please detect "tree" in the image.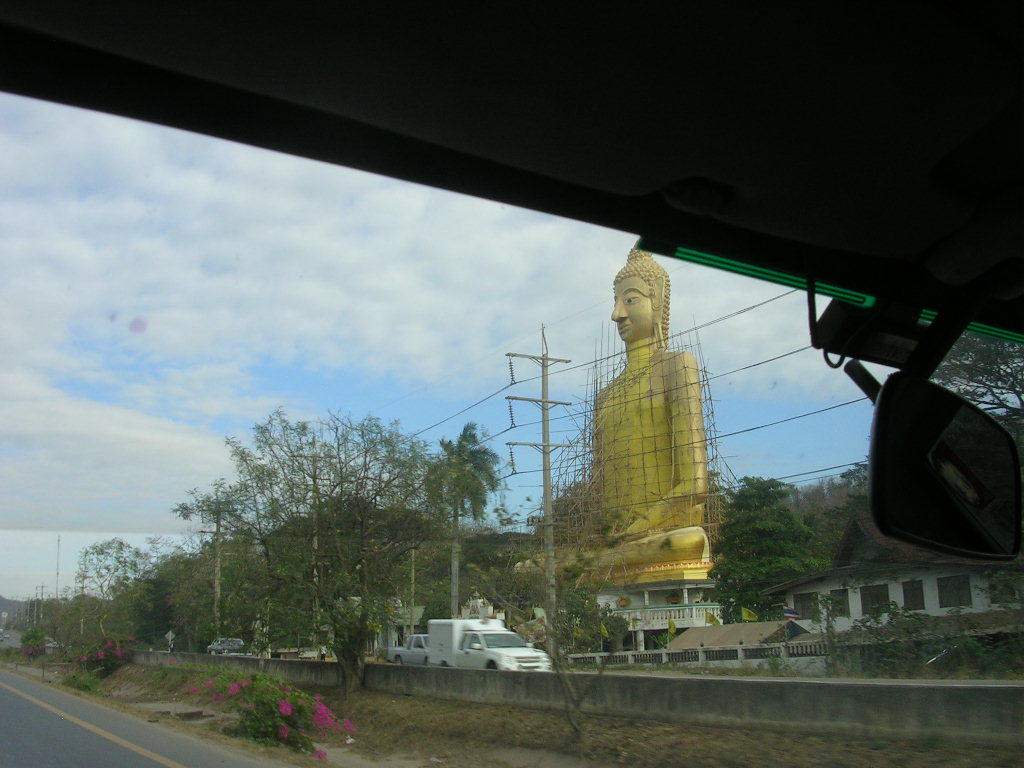
(472, 548, 633, 744).
